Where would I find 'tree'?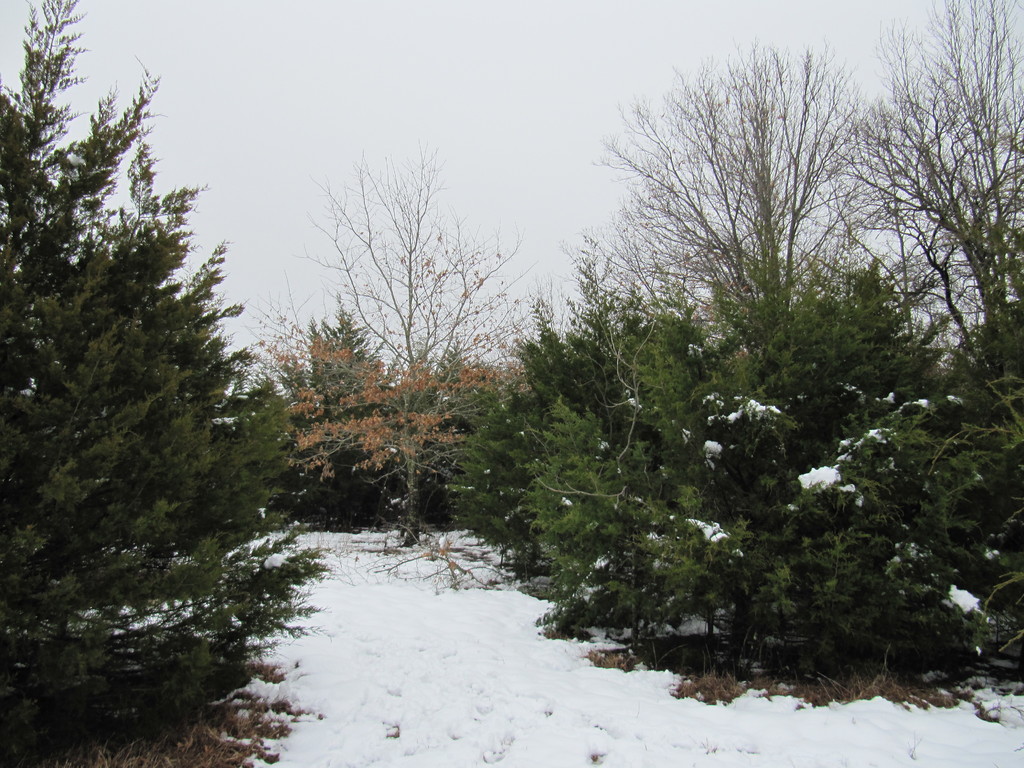
At region(239, 138, 551, 549).
